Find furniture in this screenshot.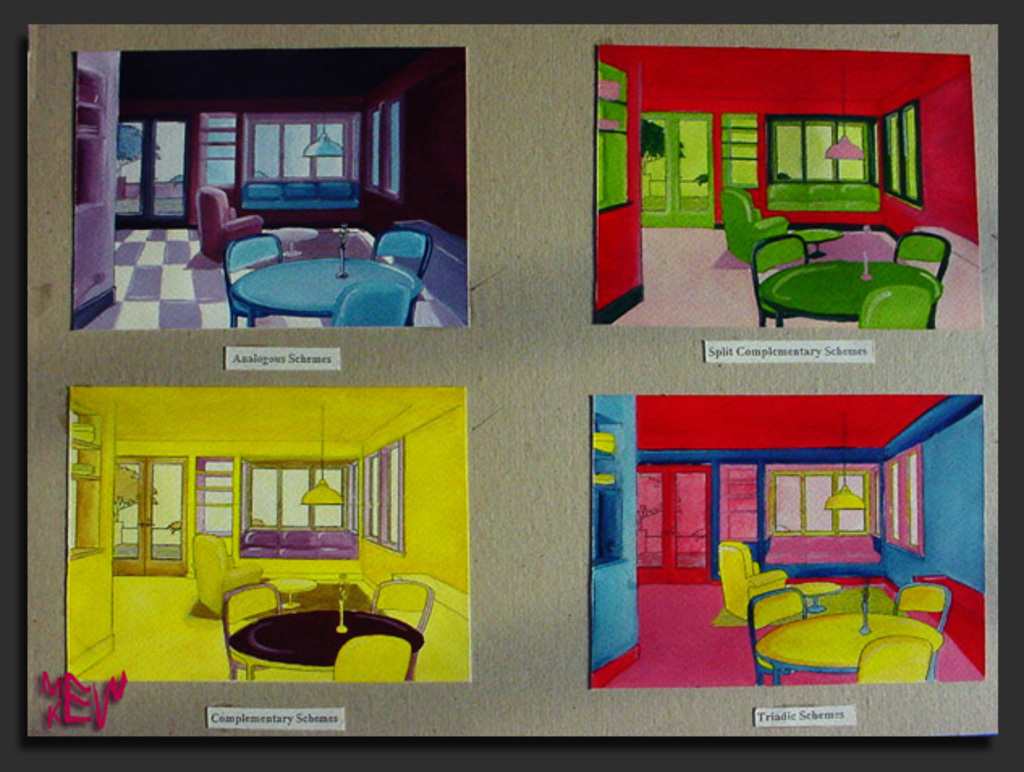
The bounding box for furniture is crop(859, 638, 930, 680).
